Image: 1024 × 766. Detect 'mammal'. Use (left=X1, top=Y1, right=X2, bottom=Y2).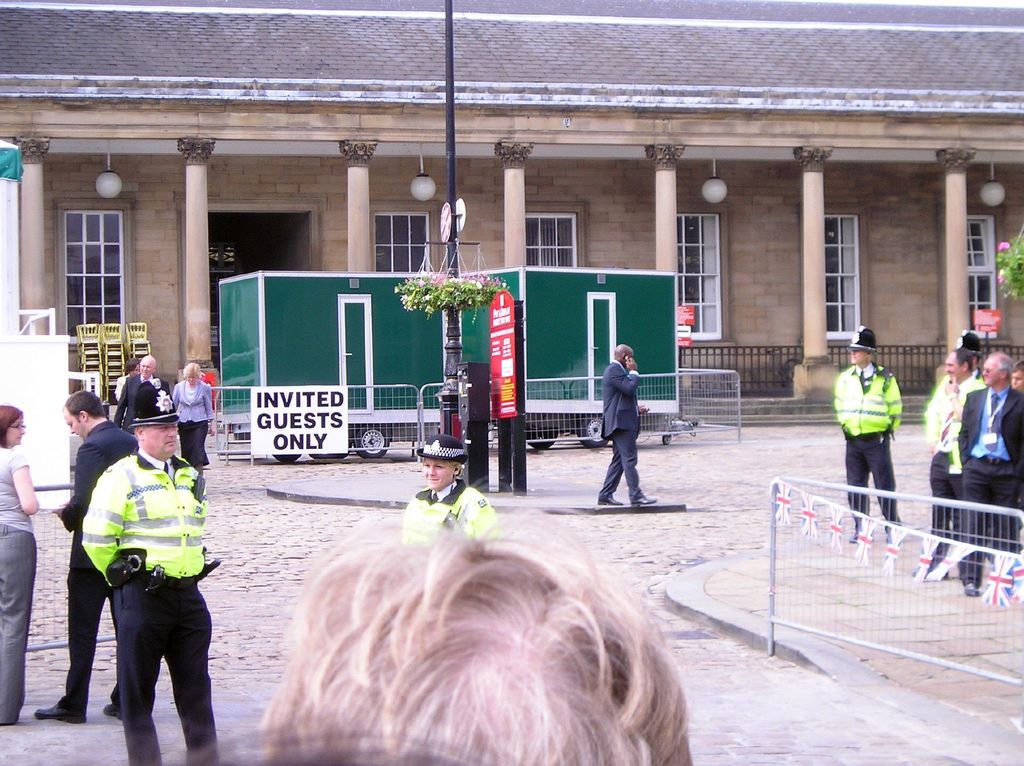
(left=952, top=352, right=1023, bottom=601).
